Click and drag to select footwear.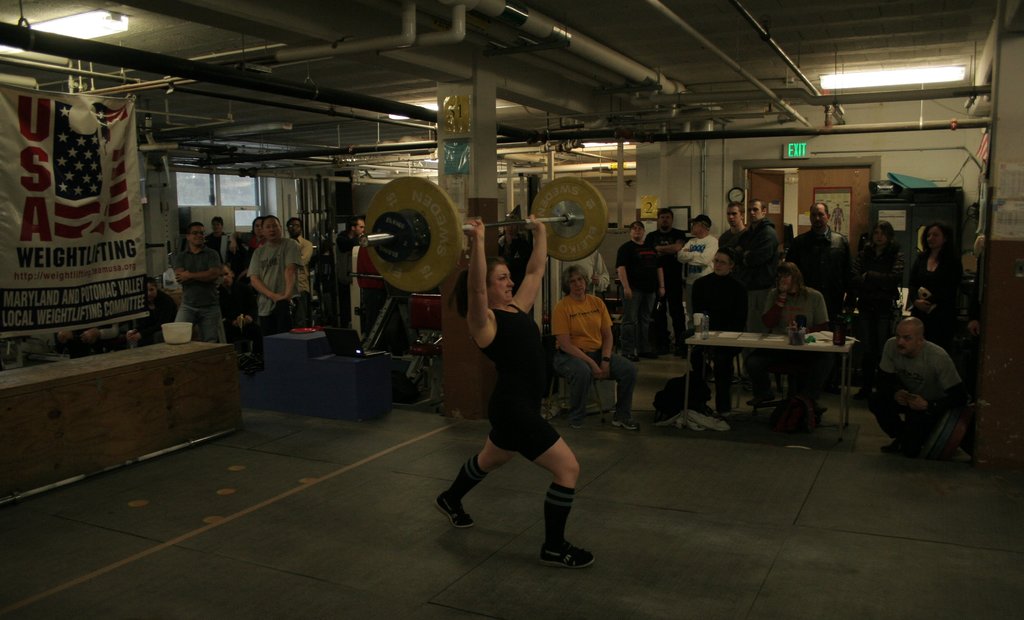
Selection: bbox=(541, 539, 598, 571).
